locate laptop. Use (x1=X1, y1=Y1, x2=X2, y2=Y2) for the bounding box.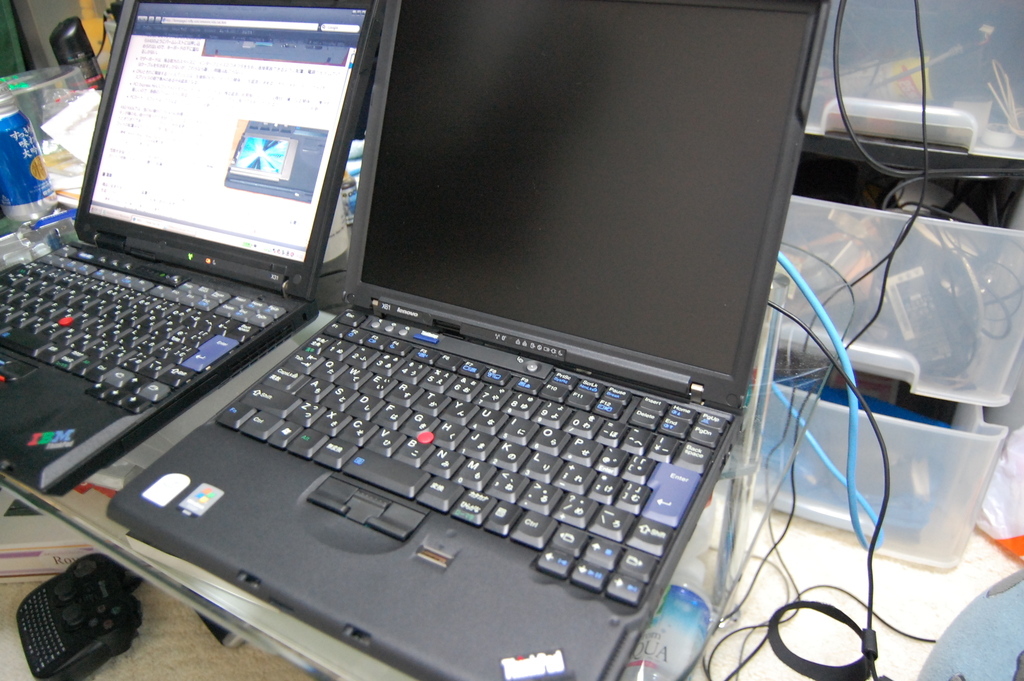
(x1=0, y1=0, x2=385, y2=495).
